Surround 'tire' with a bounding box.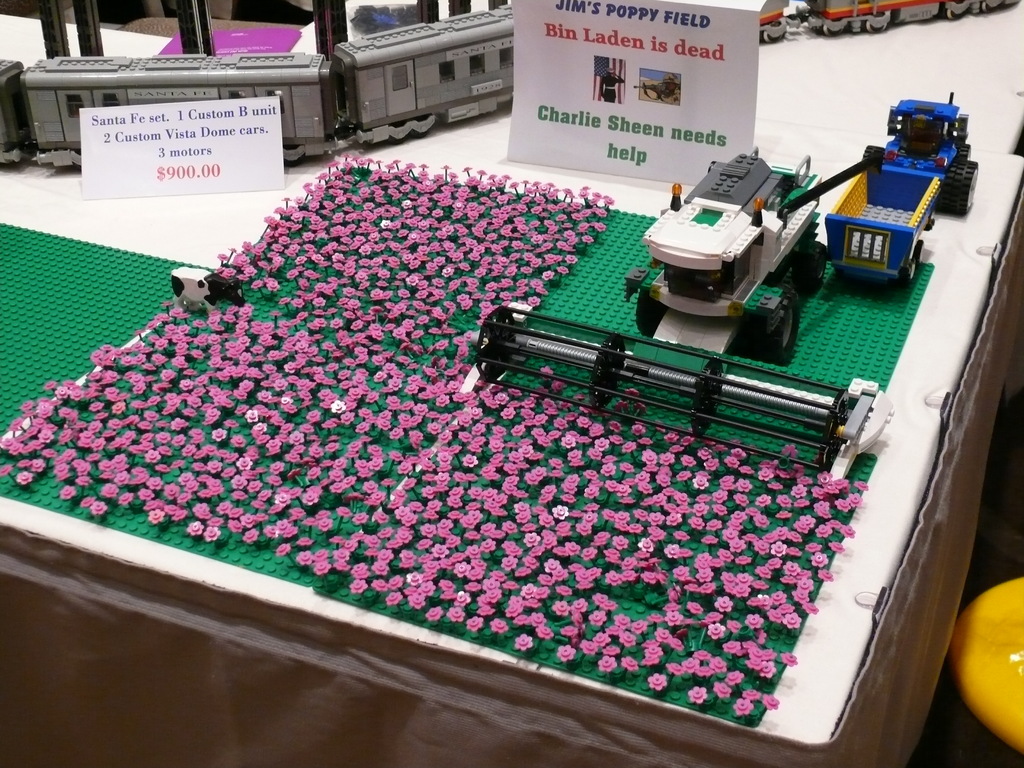
pyautogui.locateOnScreen(939, 159, 979, 216).
